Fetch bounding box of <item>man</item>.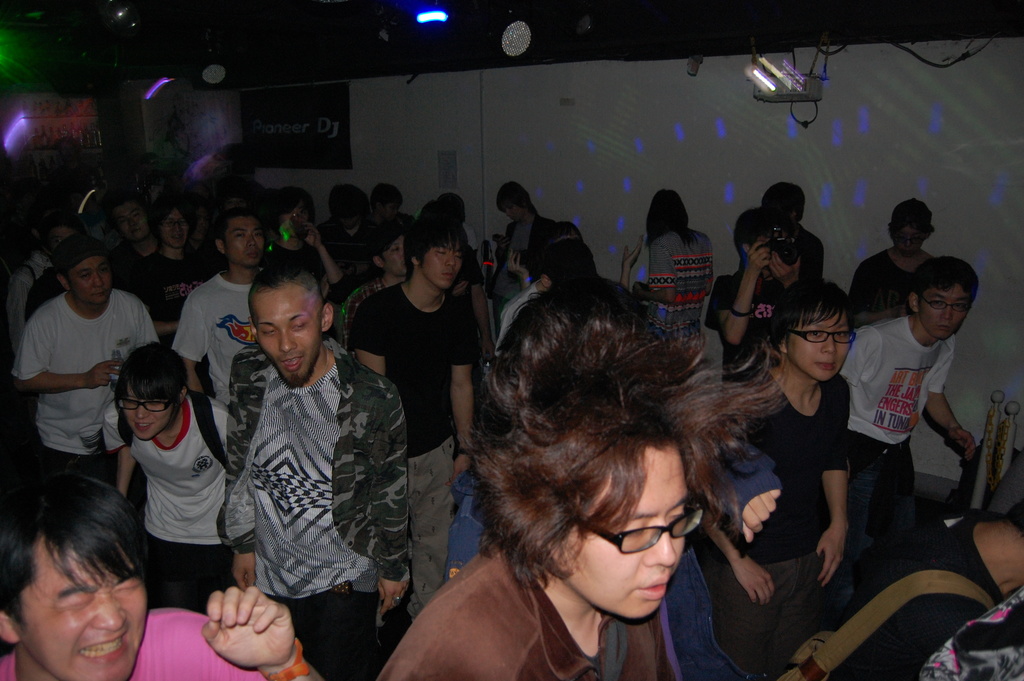
Bbox: BBox(354, 209, 481, 620).
